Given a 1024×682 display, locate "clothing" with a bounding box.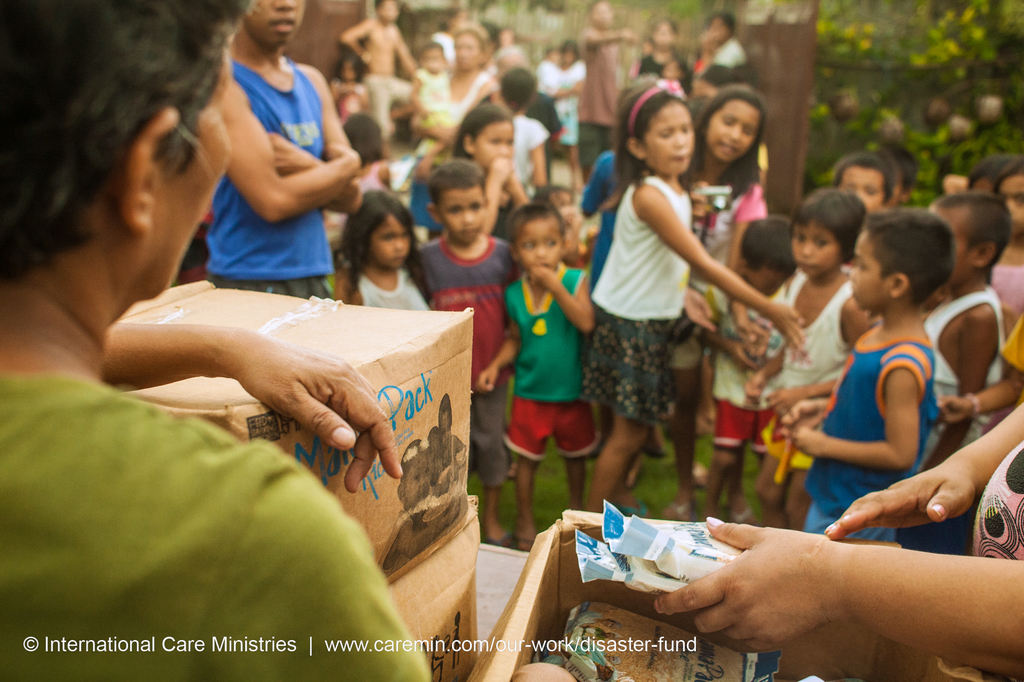
Located: (left=701, top=176, right=763, bottom=270).
